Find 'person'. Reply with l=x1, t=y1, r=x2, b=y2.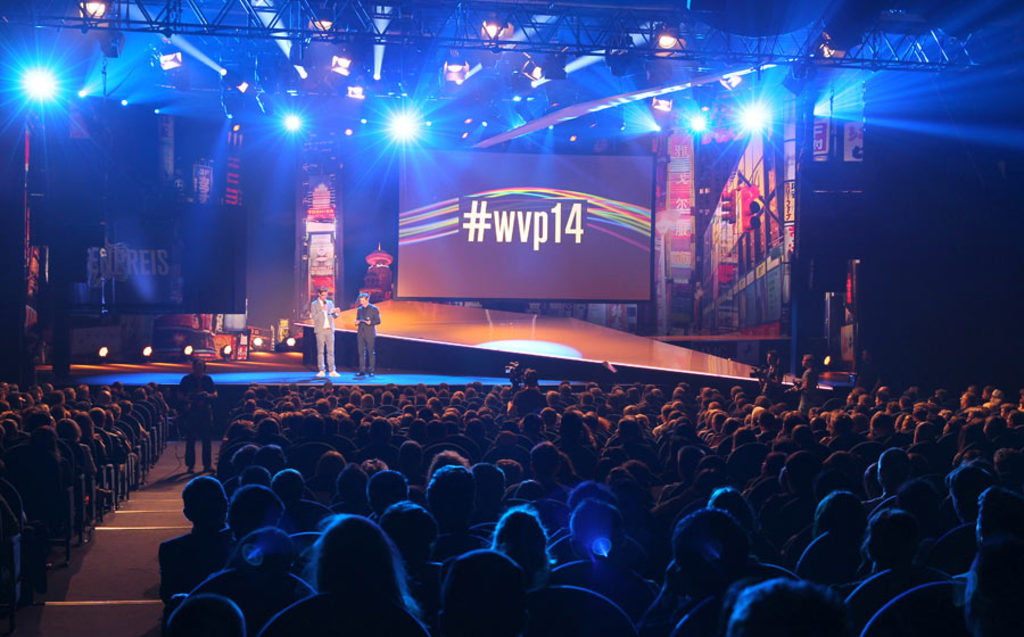
l=309, t=287, r=342, b=377.
